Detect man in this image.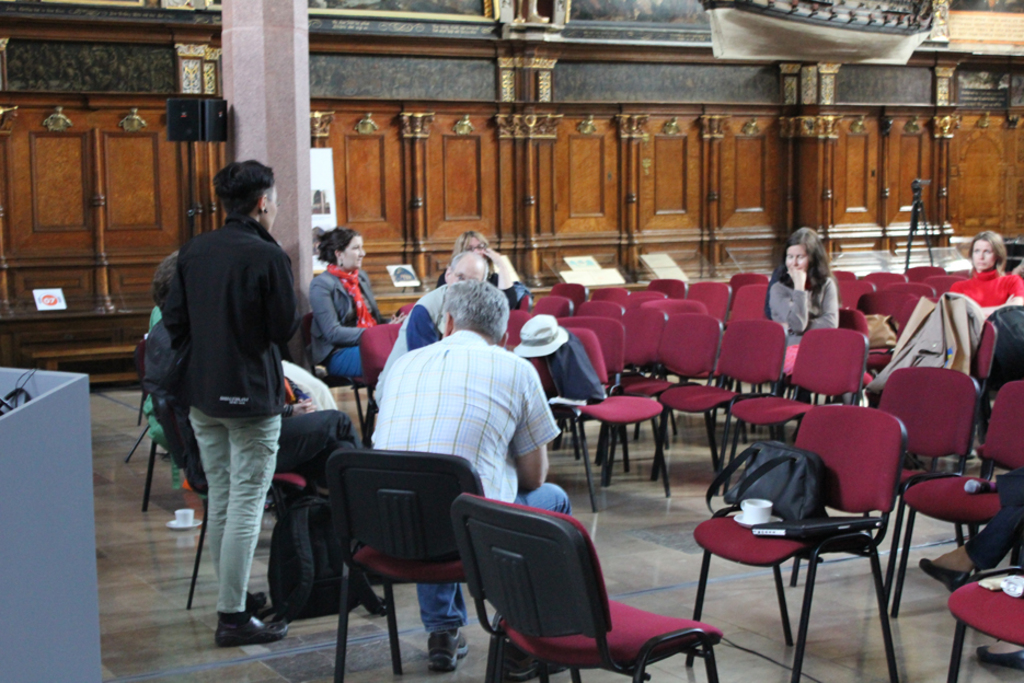
Detection: bbox=[376, 276, 569, 673].
